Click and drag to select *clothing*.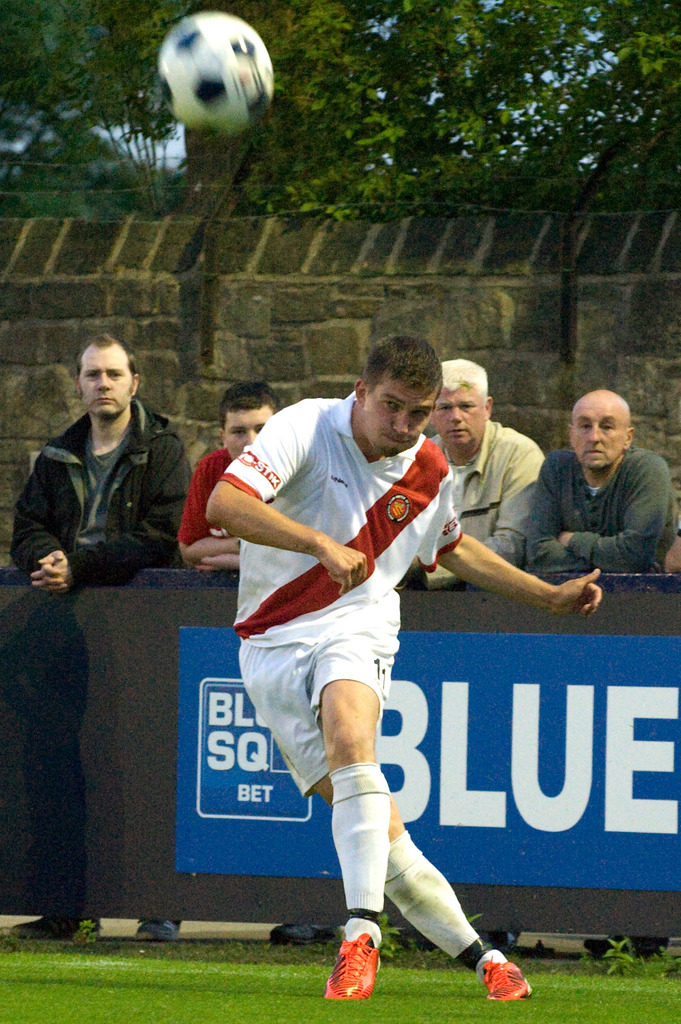
Selection: box=[10, 374, 195, 611].
